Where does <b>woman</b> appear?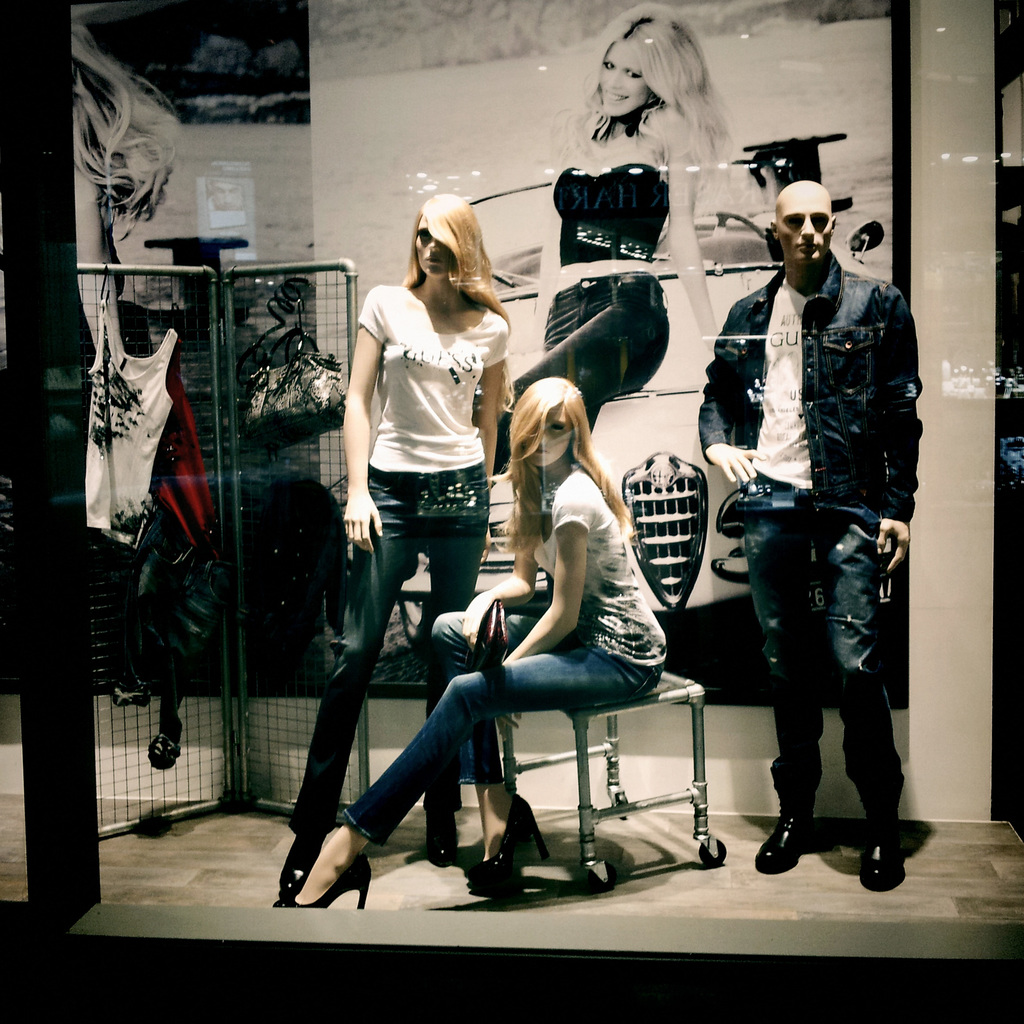
Appears at 79,21,188,378.
